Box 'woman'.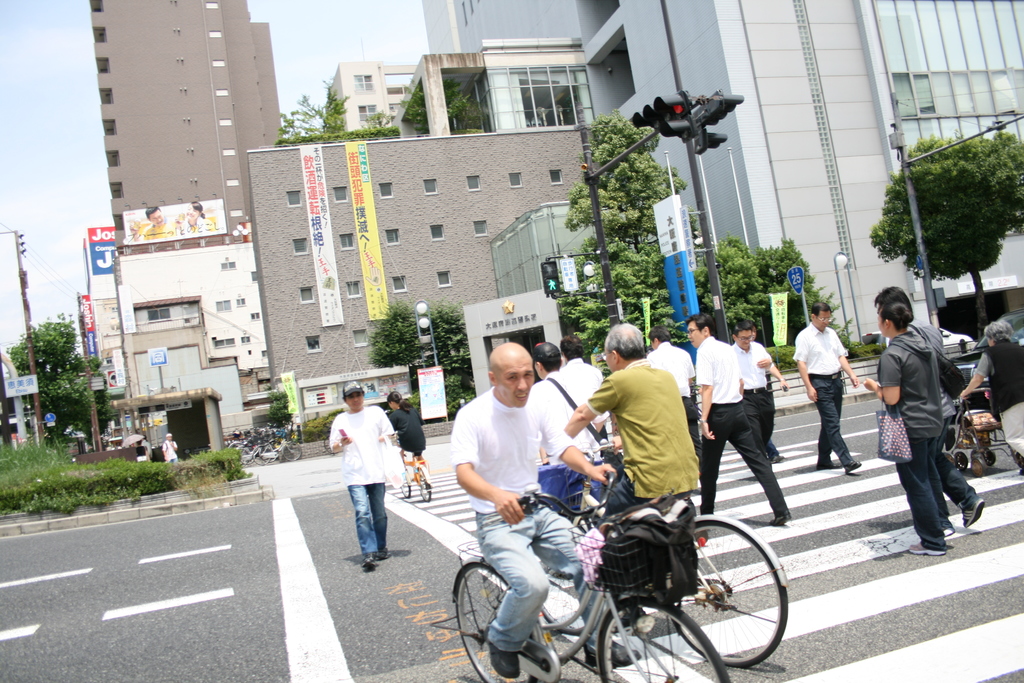
960,320,1023,460.
